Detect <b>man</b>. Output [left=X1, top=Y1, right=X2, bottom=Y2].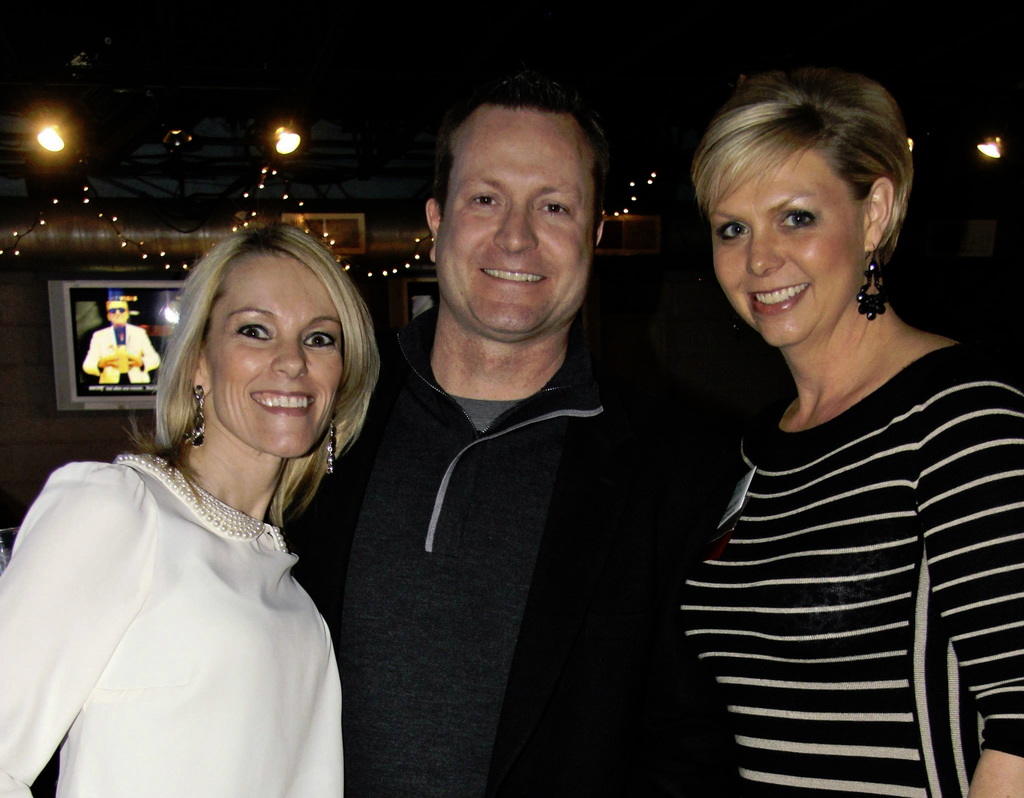
[left=79, top=297, right=164, bottom=382].
